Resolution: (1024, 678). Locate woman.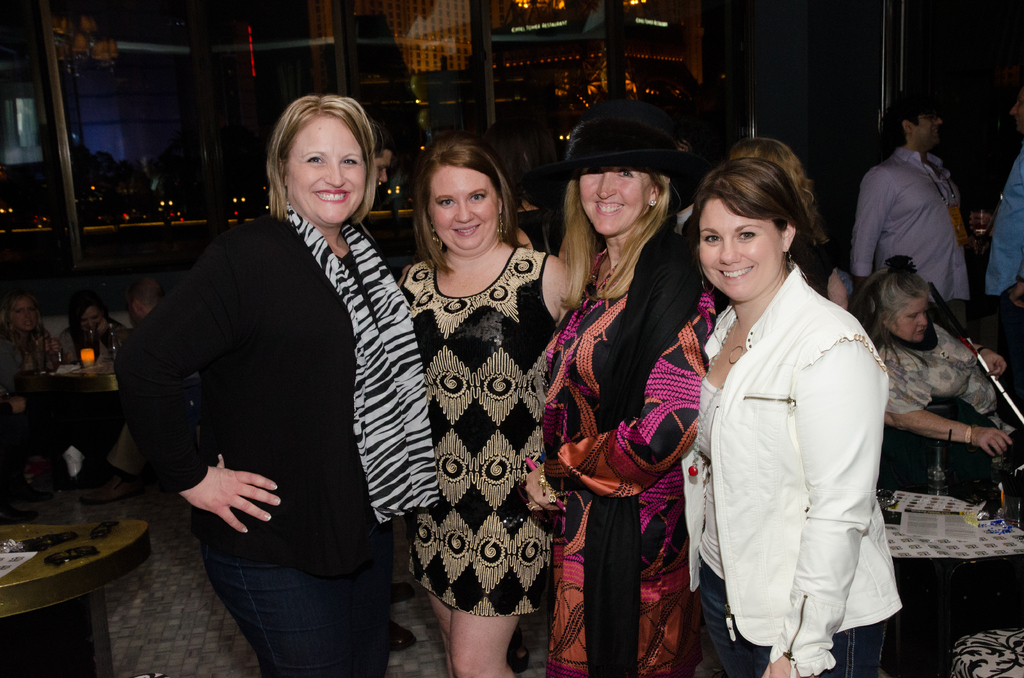
crop(55, 295, 125, 362).
